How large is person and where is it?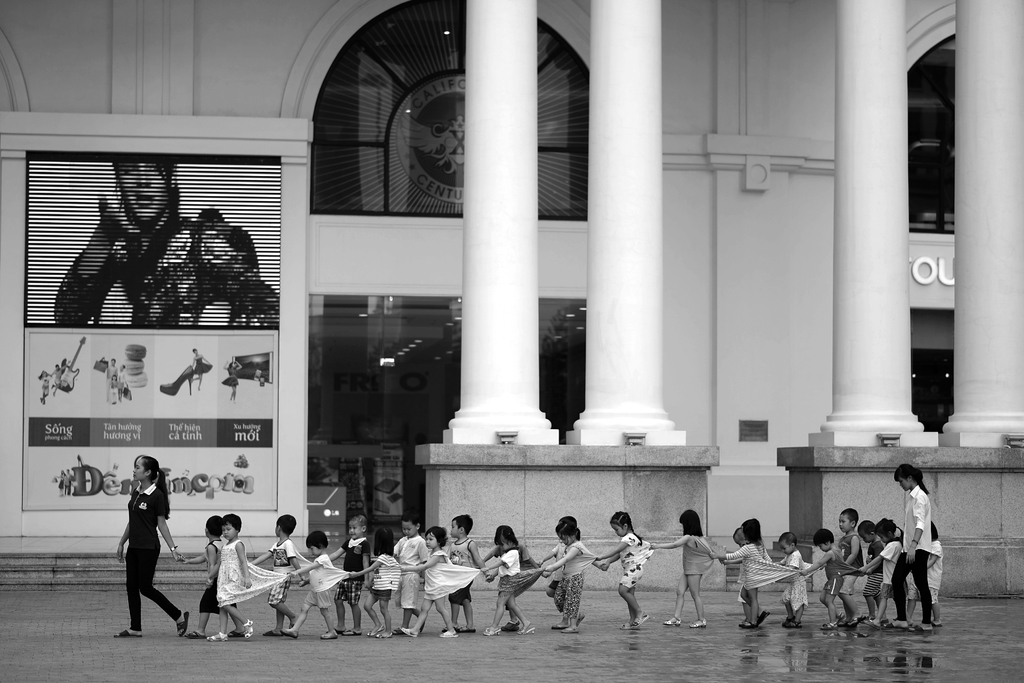
Bounding box: [left=863, top=518, right=906, bottom=629].
